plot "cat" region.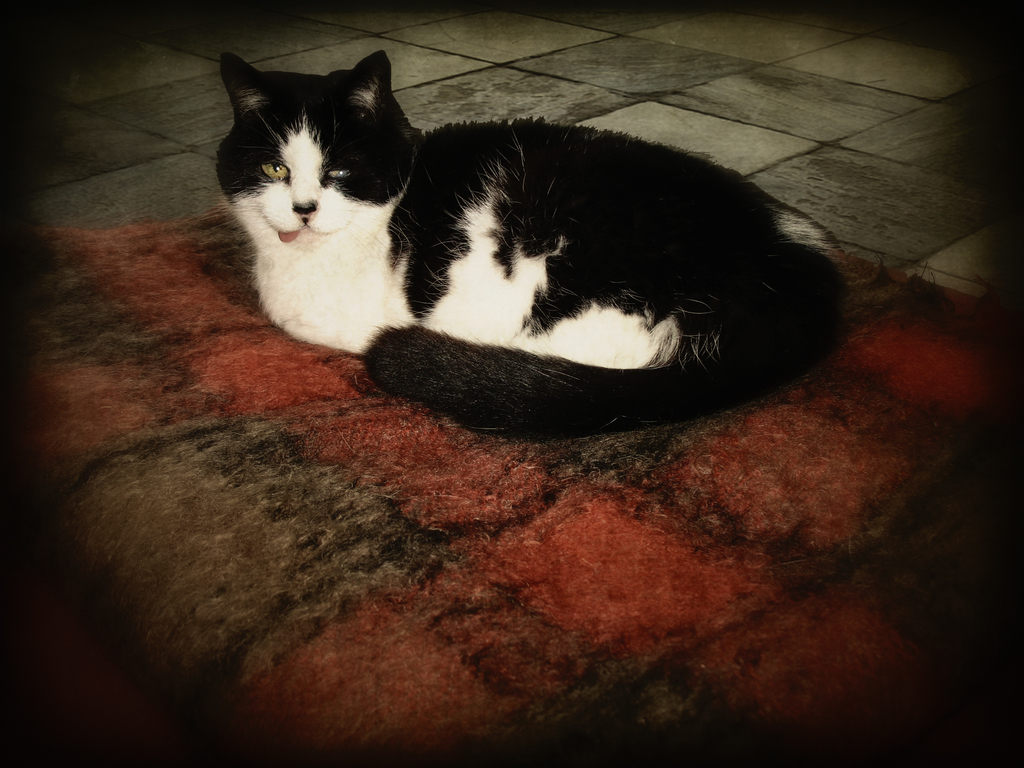
Plotted at crop(209, 47, 857, 440).
